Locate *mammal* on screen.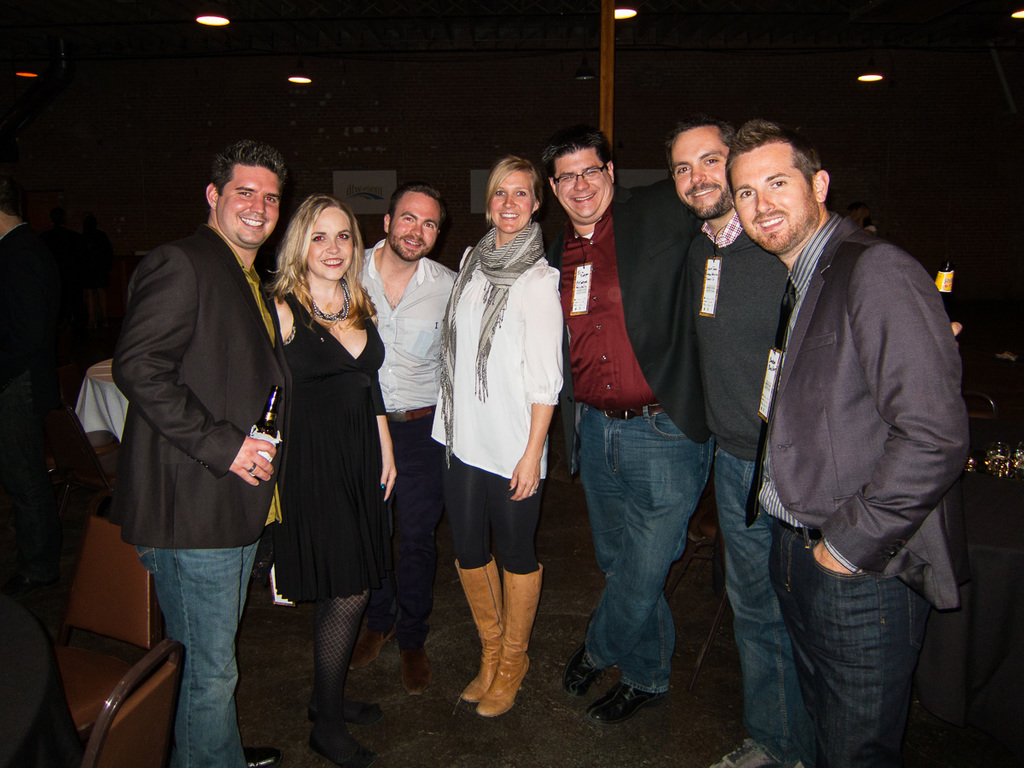
On screen at l=656, t=114, r=791, b=767.
